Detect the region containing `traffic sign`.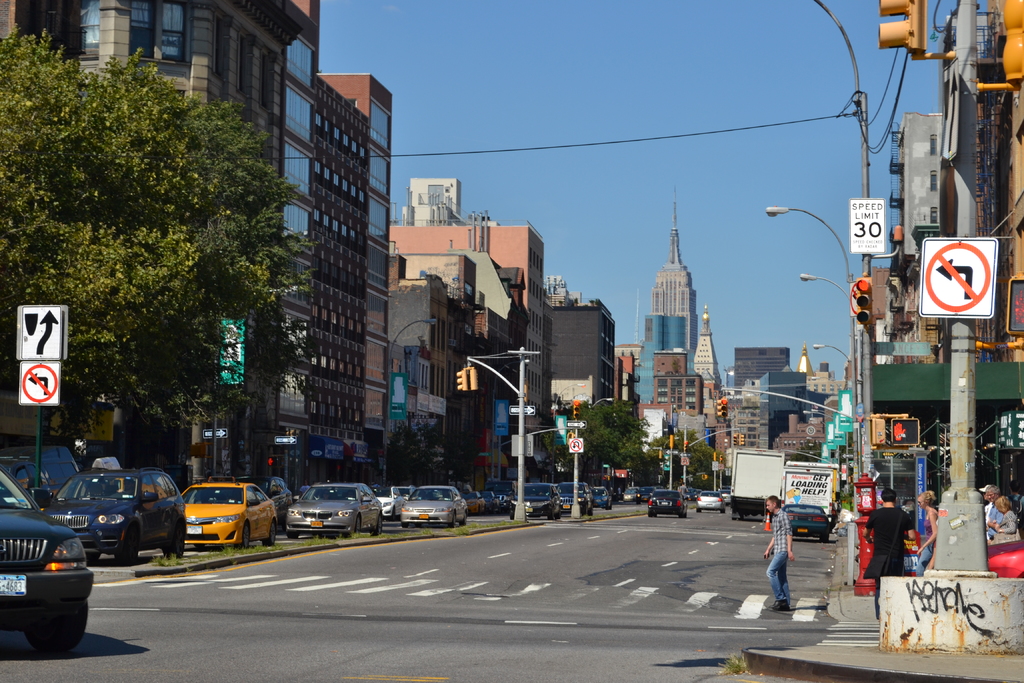
{"left": 20, "top": 305, "right": 71, "bottom": 360}.
